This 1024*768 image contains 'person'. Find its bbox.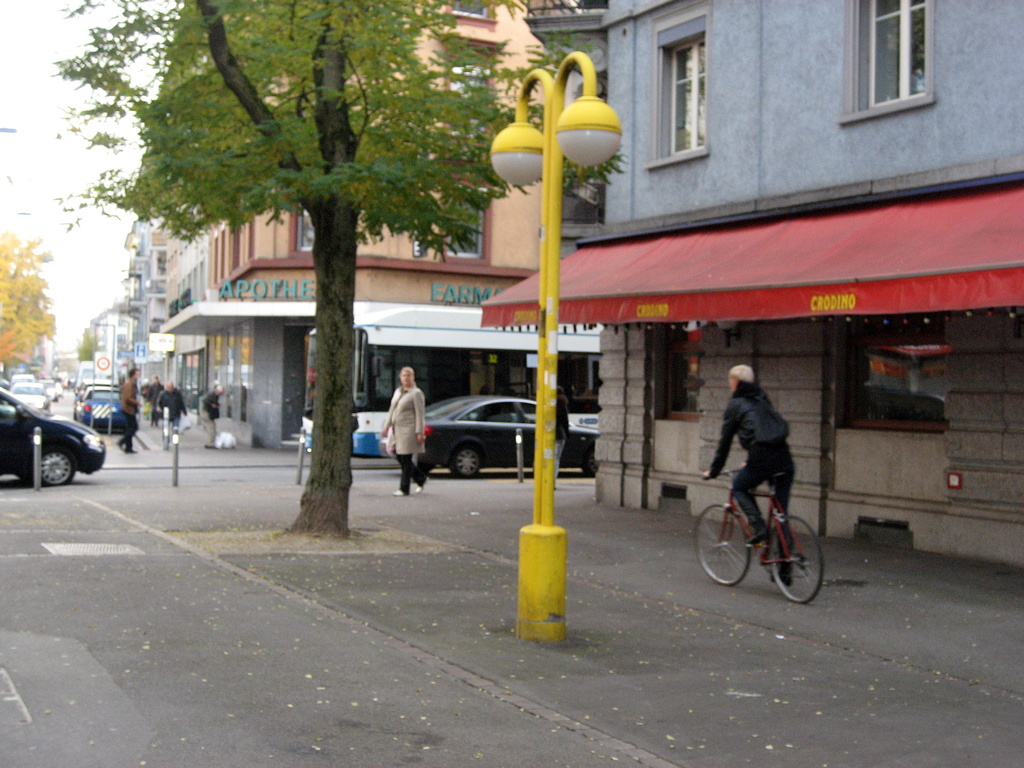
<region>552, 386, 571, 490</region>.
